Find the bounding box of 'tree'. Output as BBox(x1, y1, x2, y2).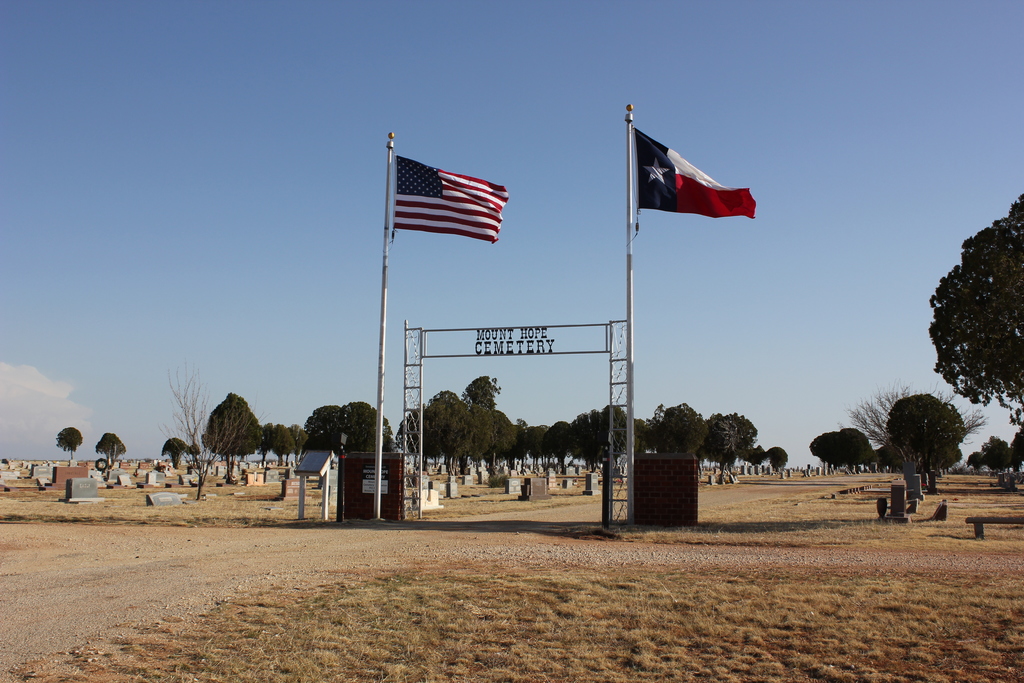
BBox(96, 434, 126, 464).
